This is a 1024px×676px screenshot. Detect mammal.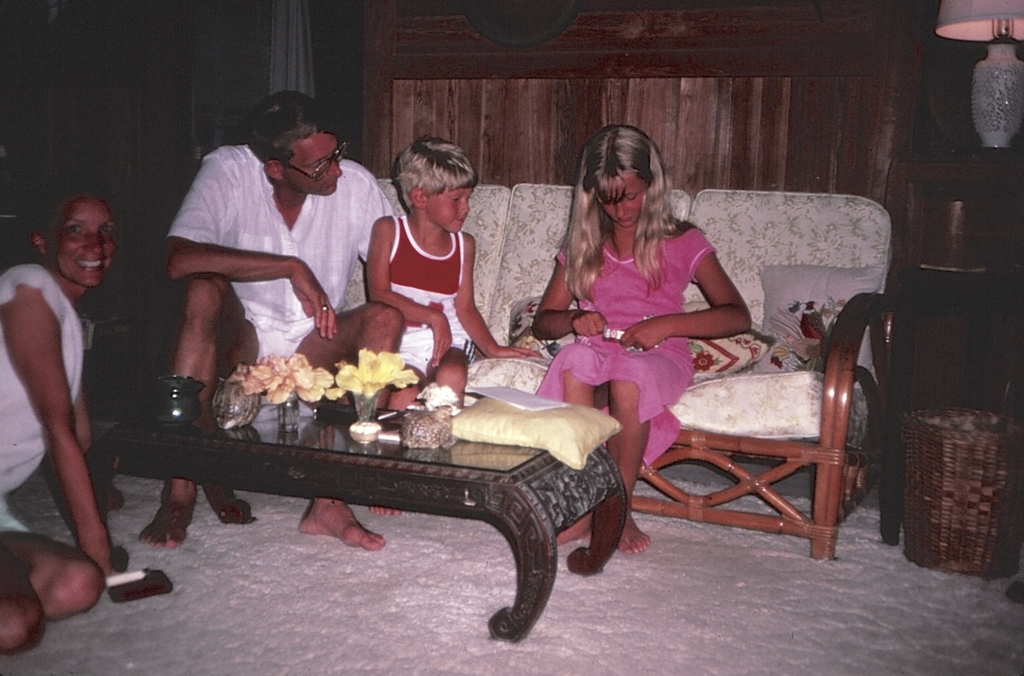
(519,148,772,497).
